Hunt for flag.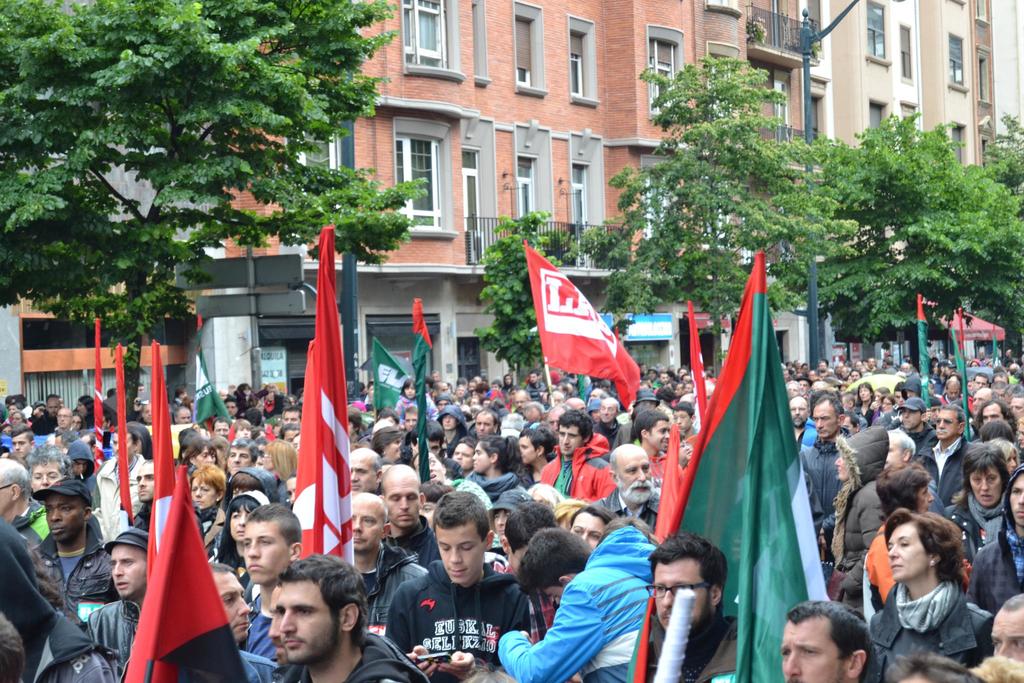
Hunted down at box(147, 330, 184, 591).
